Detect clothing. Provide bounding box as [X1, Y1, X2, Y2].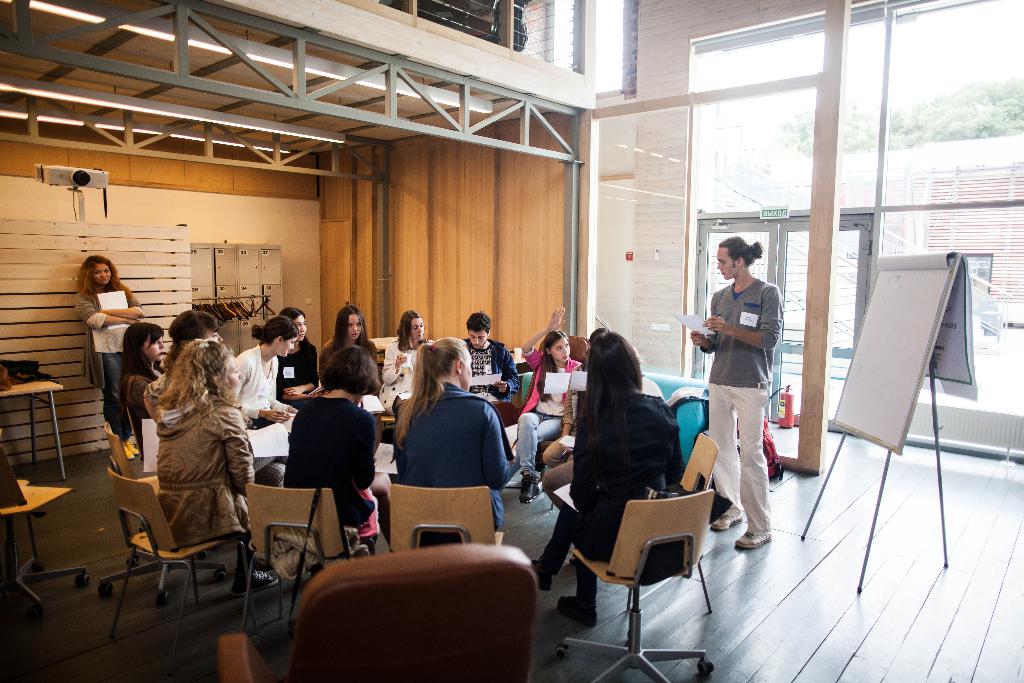
[394, 383, 513, 530].
